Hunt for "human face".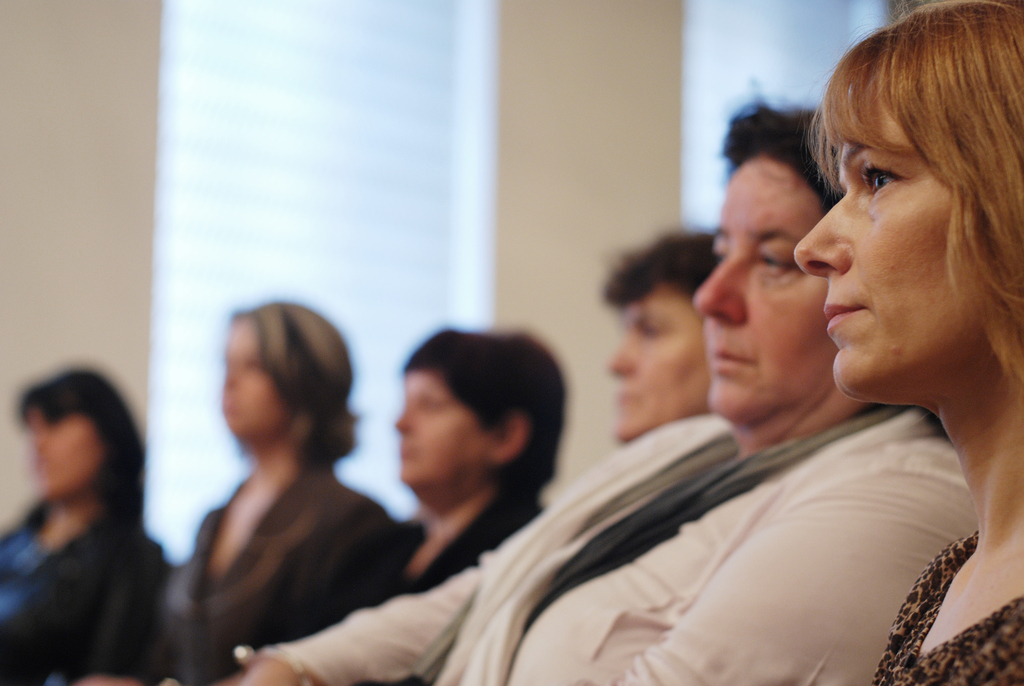
Hunted down at region(607, 290, 714, 442).
